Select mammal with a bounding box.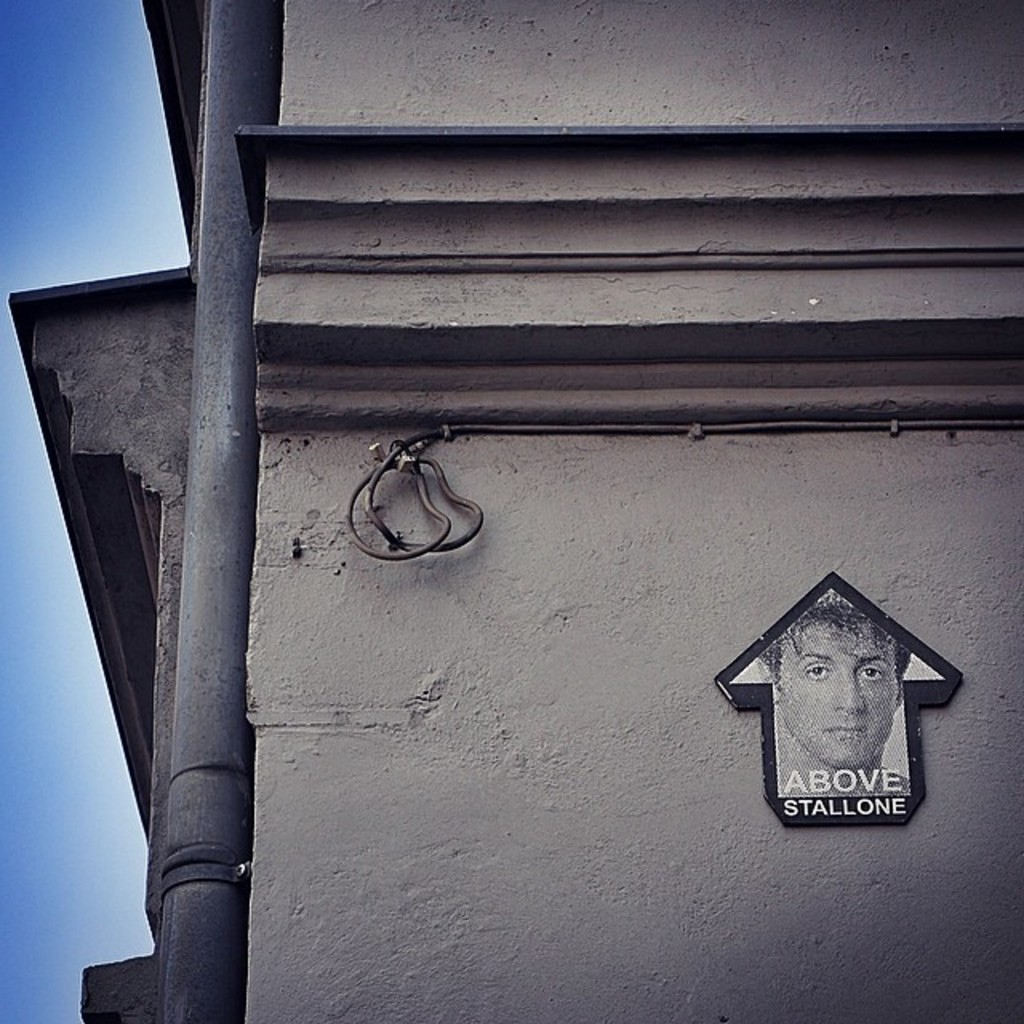
(757,586,910,800).
